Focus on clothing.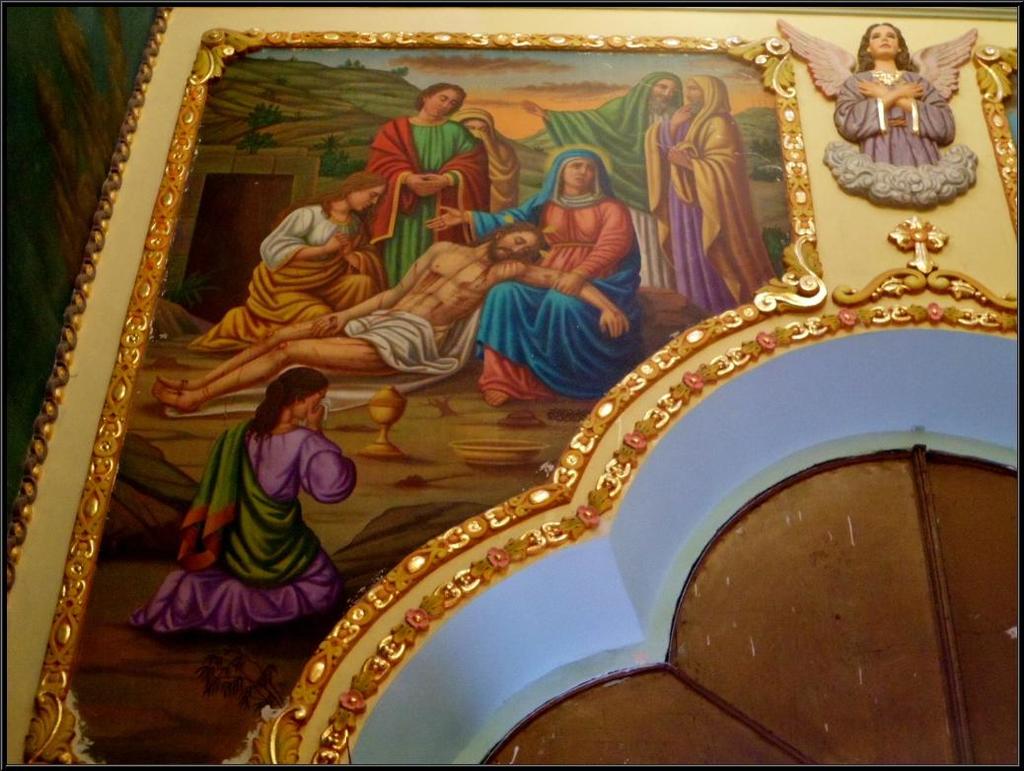
Focused at box(134, 415, 357, 635).
